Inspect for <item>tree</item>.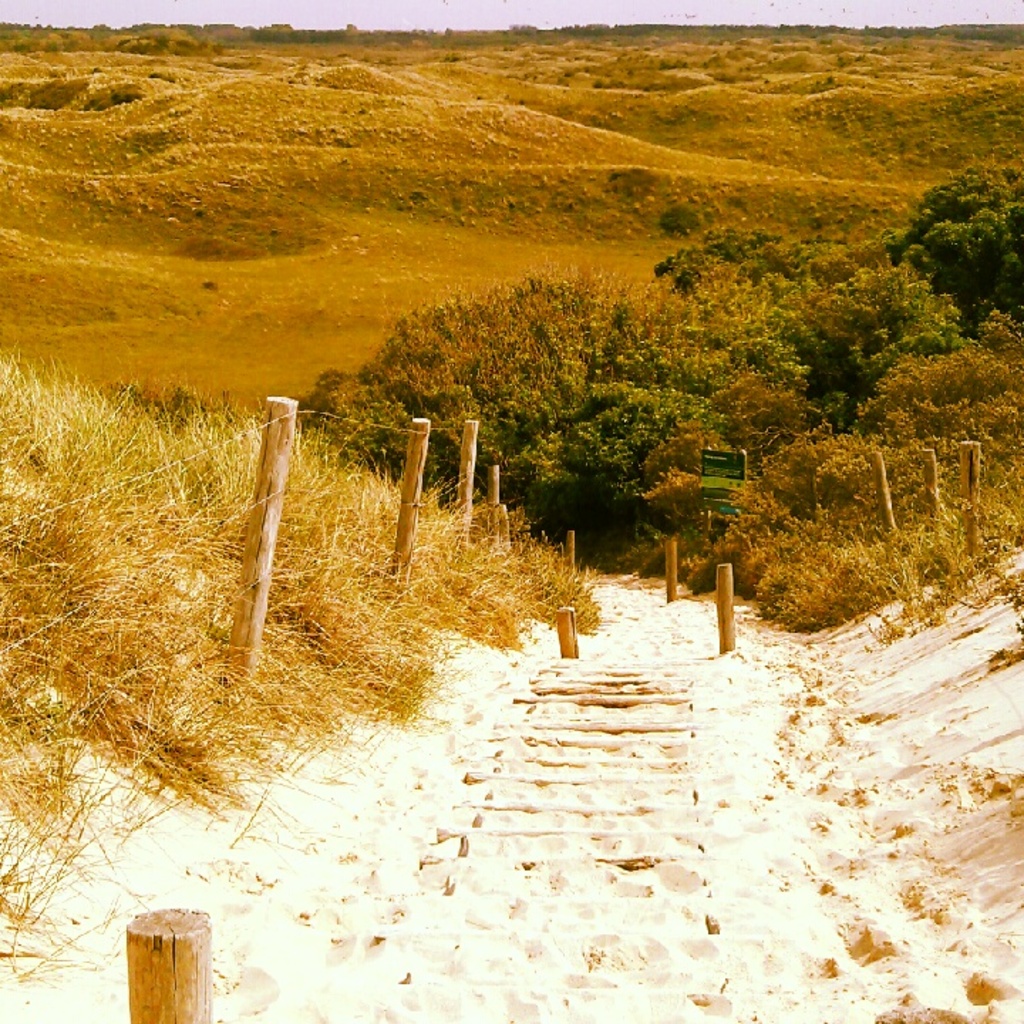
Inspection: (left=878, top=155, right=1023, bottom=344).
